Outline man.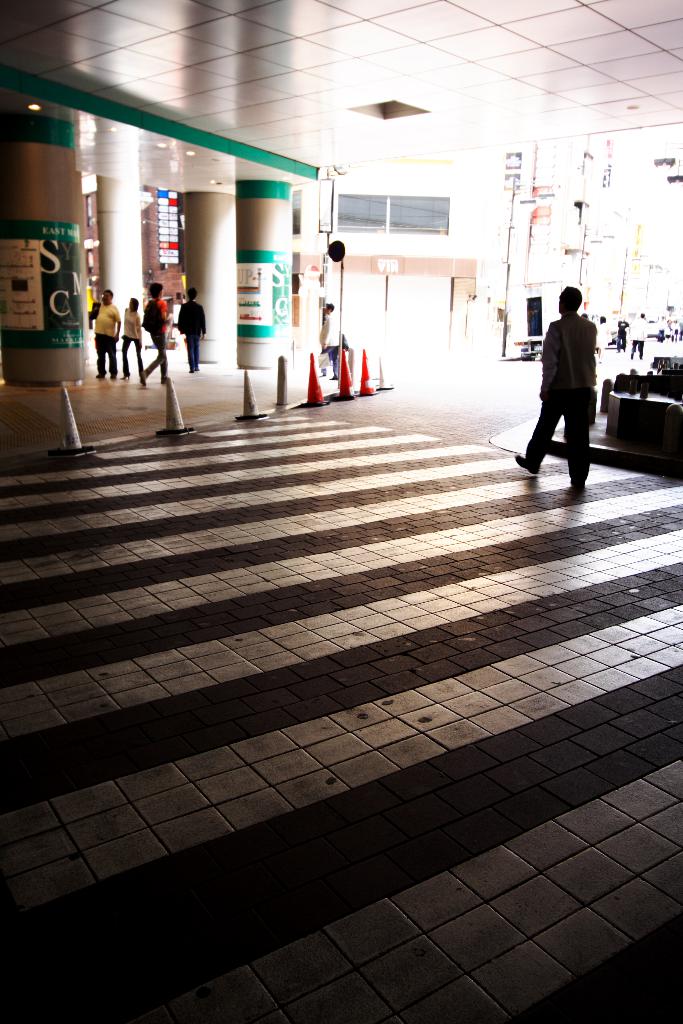
Outline: detection(141, 282, 176, 387).
